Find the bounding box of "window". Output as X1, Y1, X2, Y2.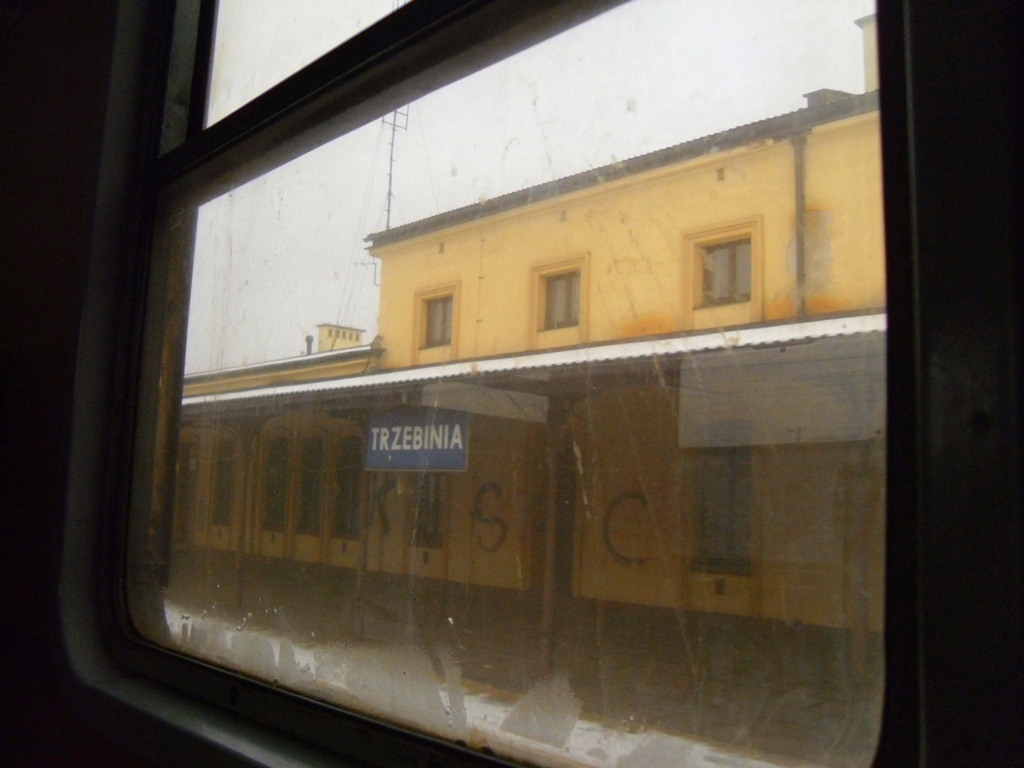
264, 441, 289, 528.
